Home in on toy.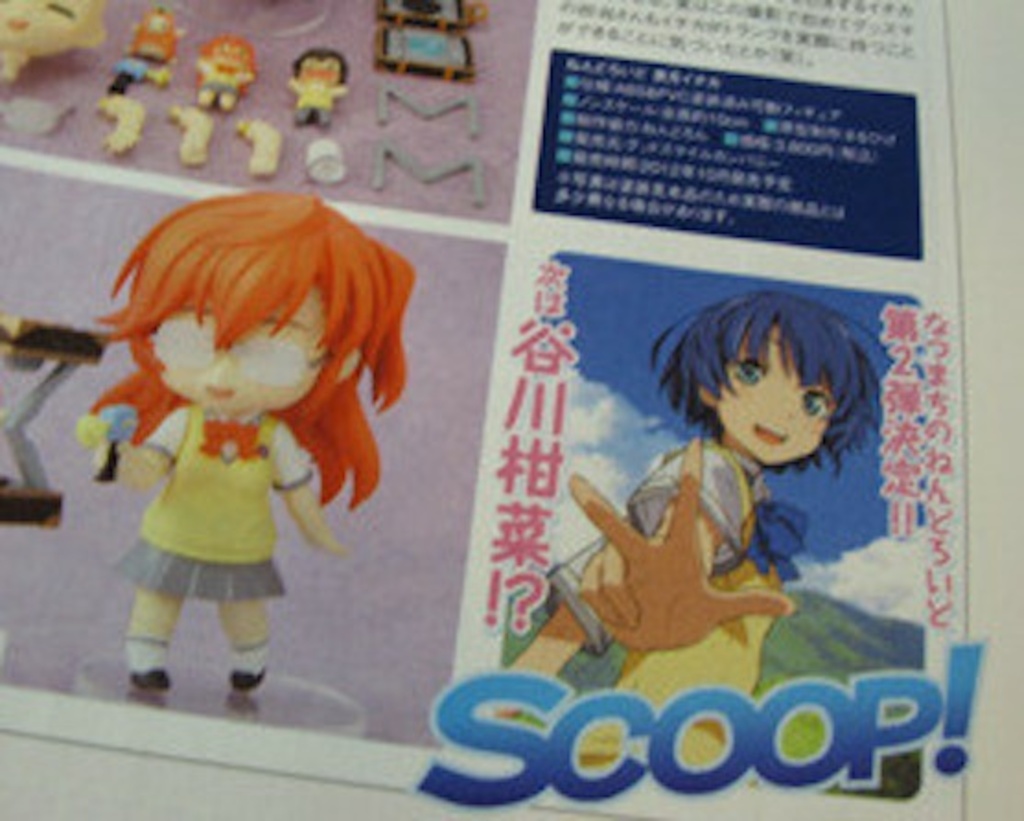
Homed in at [x1=363, y1=145, x2=486, y2=212].
